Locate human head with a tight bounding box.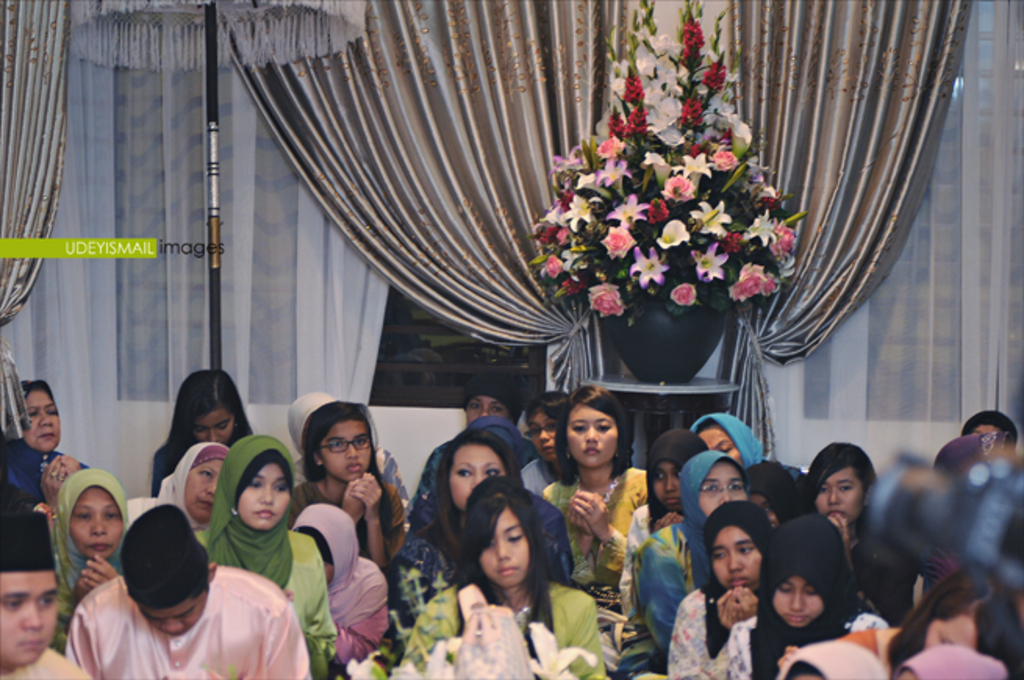
<box>552,383,633,471</box>.
